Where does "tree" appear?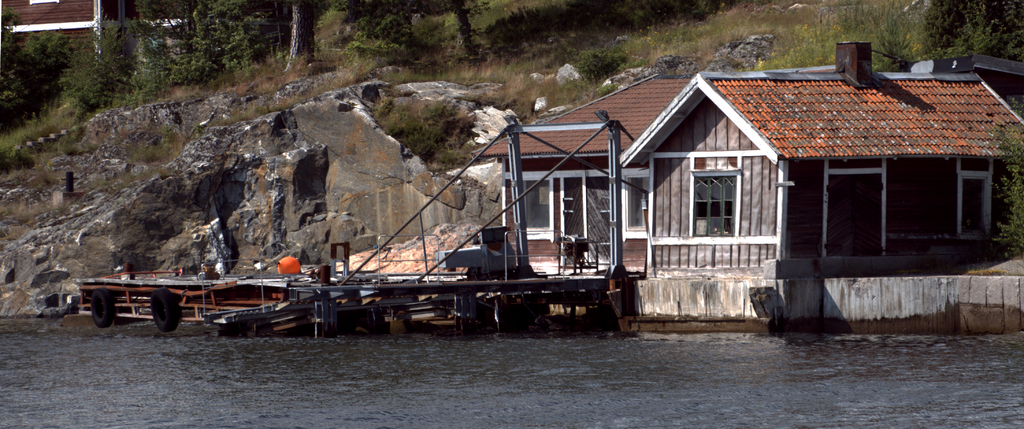
Appears at [284, 0, 323, 70].
